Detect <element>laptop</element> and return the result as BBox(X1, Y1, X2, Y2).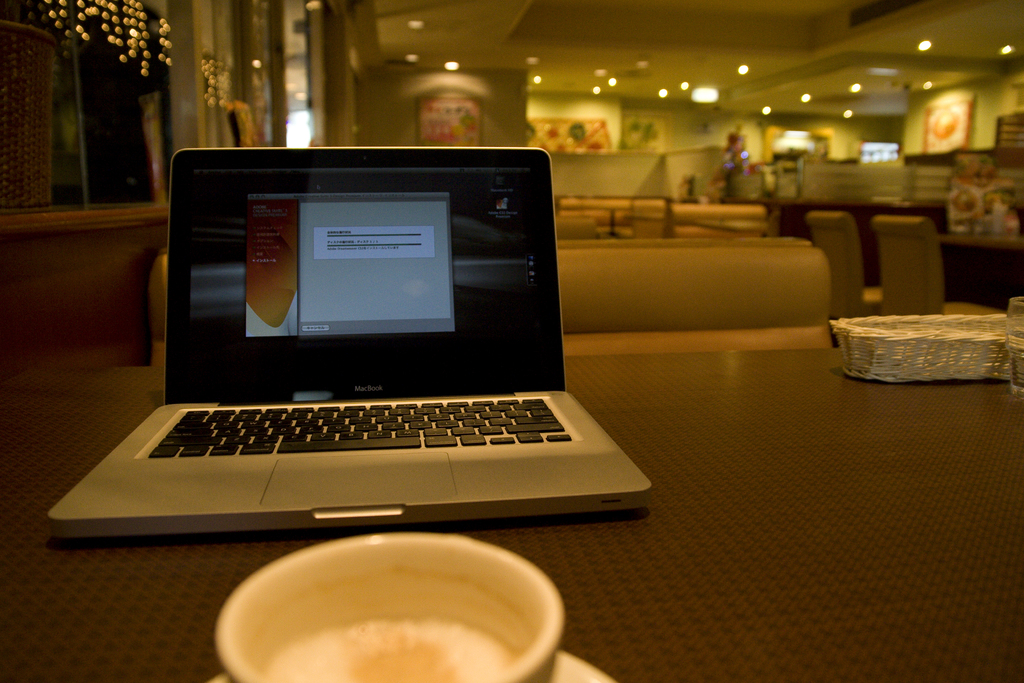
BBox(63, 146, 644, 541).
